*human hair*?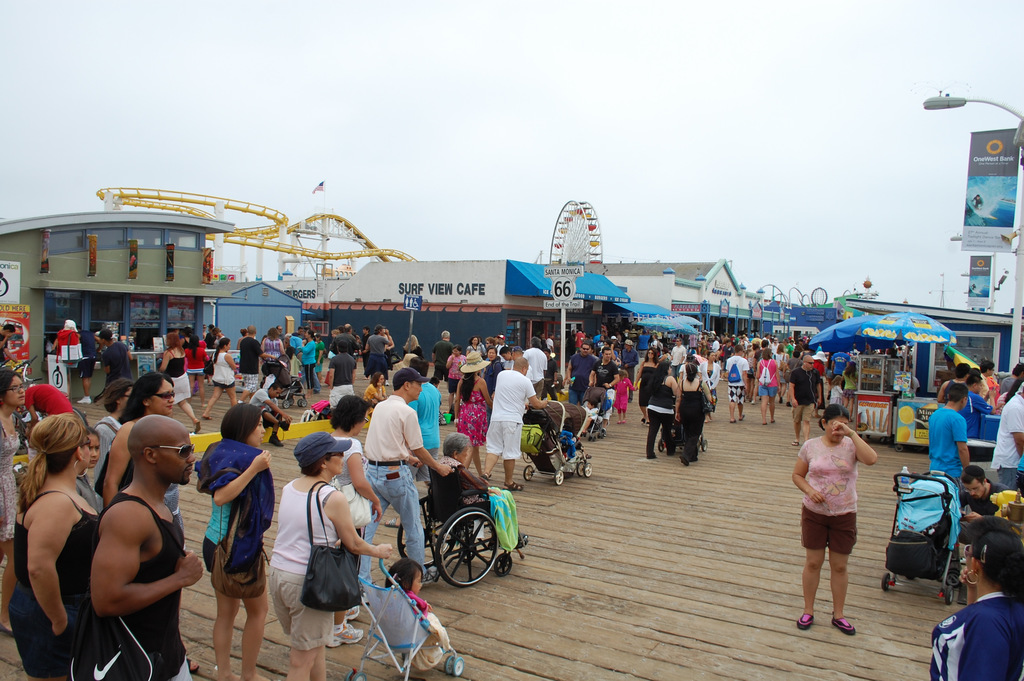
detection(499, 347, 511, 353)
